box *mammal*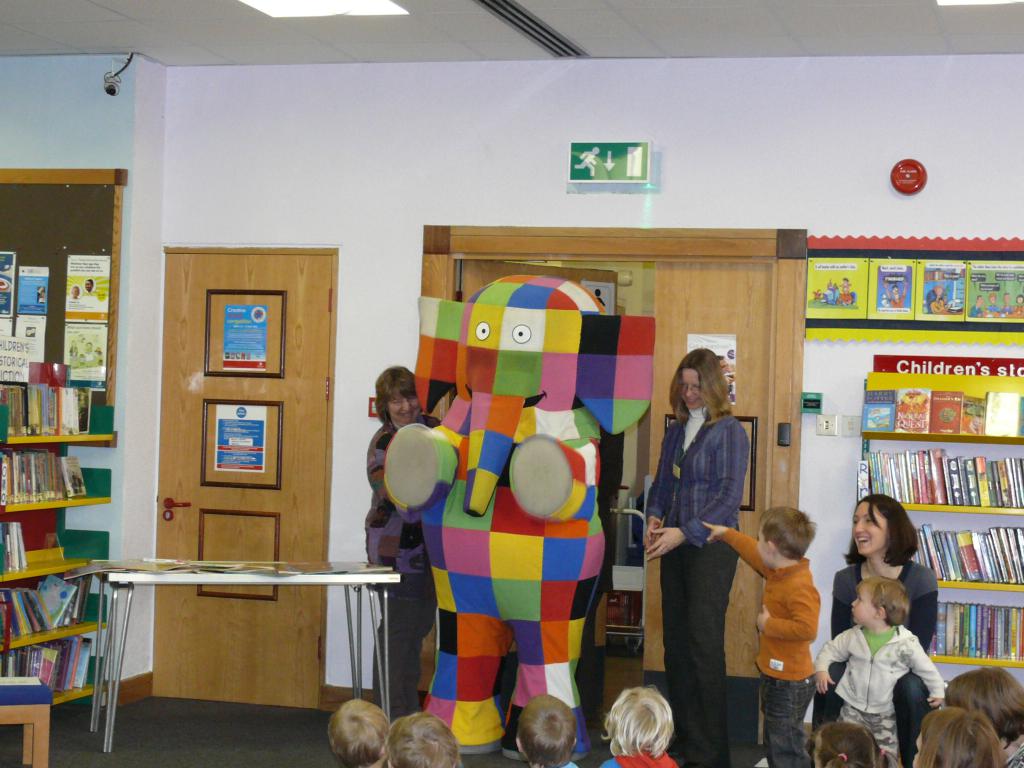
region(579, 685, 693, 767)
